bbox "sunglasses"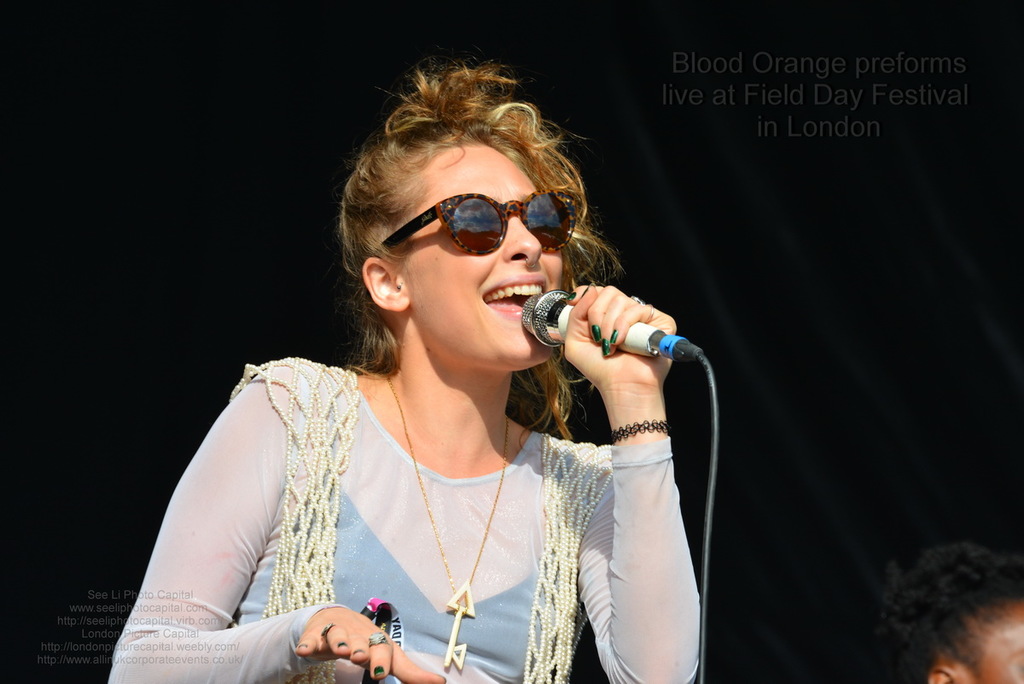
x1=381, y1=190, x2=575, y2=251
